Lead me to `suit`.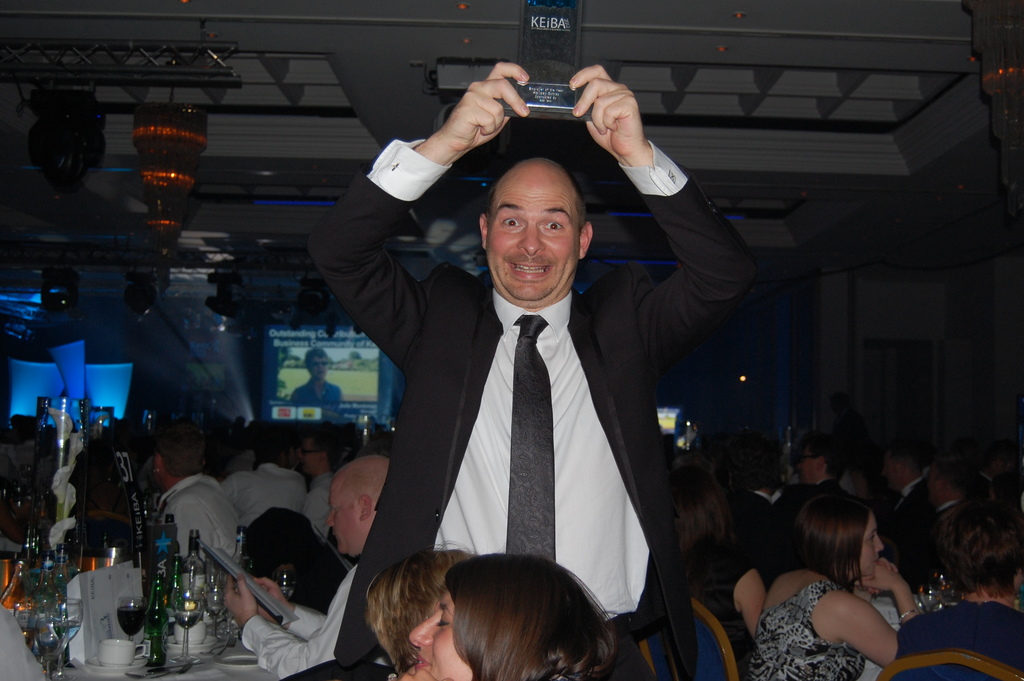
Lead to x1=744, y1=489, x2=774, y2=539.
